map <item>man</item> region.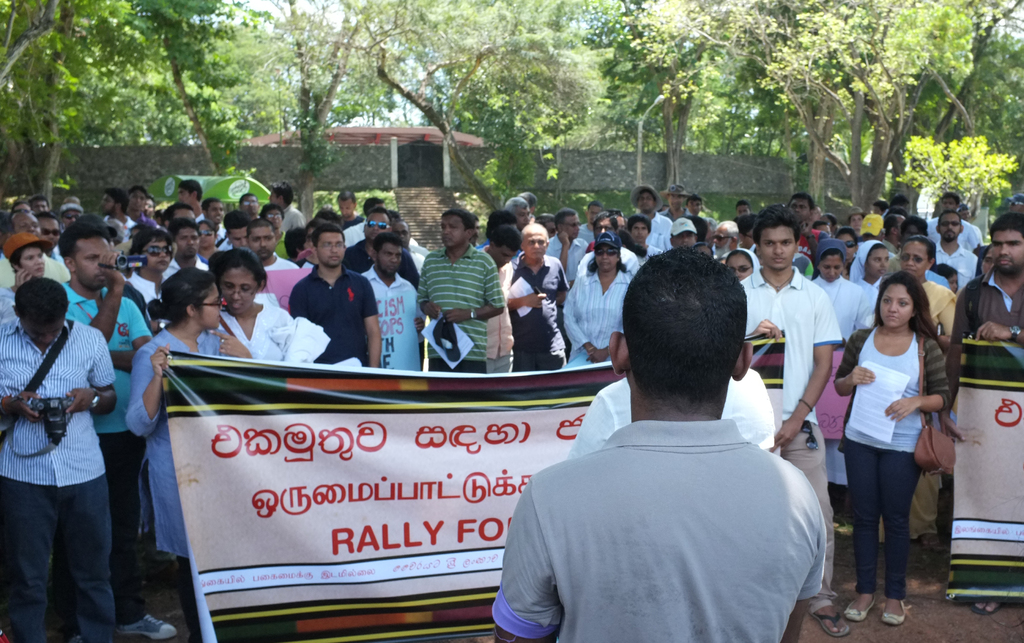
Mapped to (left=213, top=212, right=251, bottom=247).
